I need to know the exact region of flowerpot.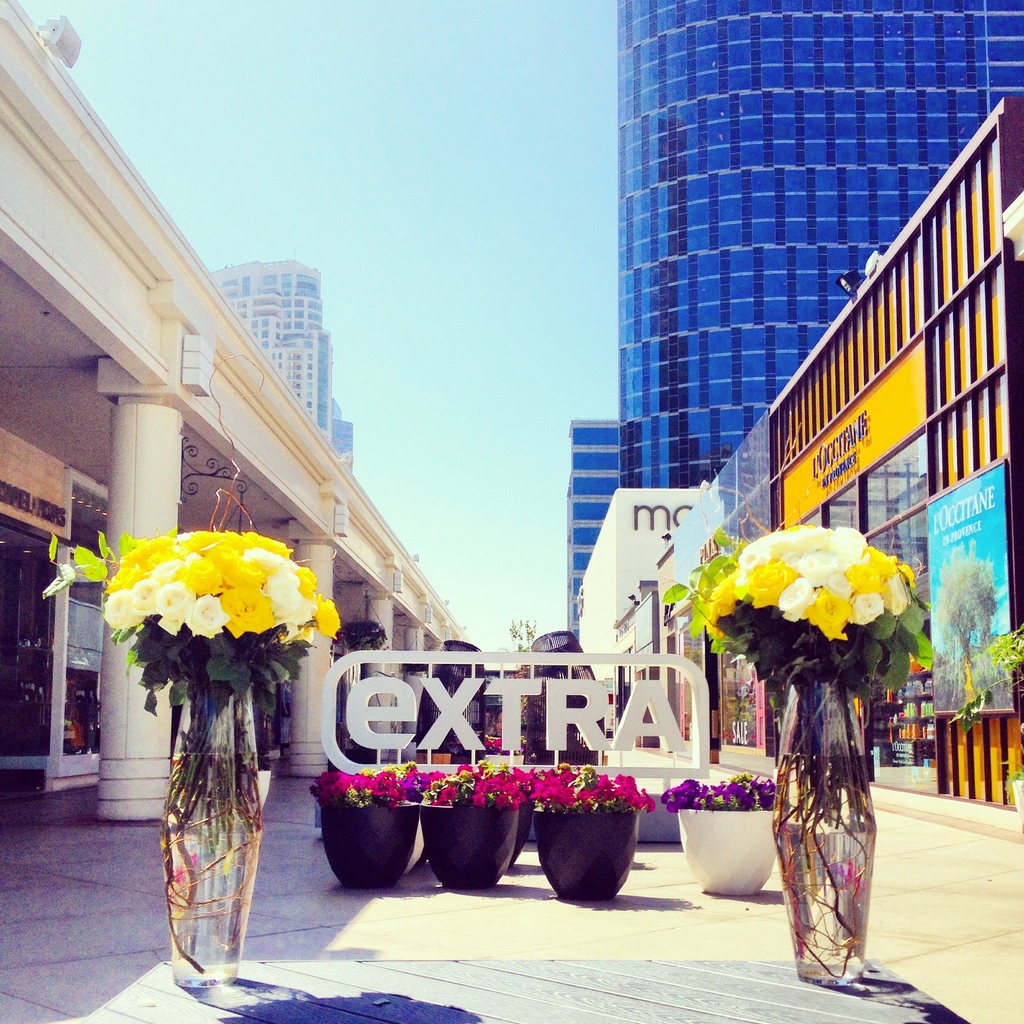
Region: (x1=419, y1=798, x2=520, y2=895).
